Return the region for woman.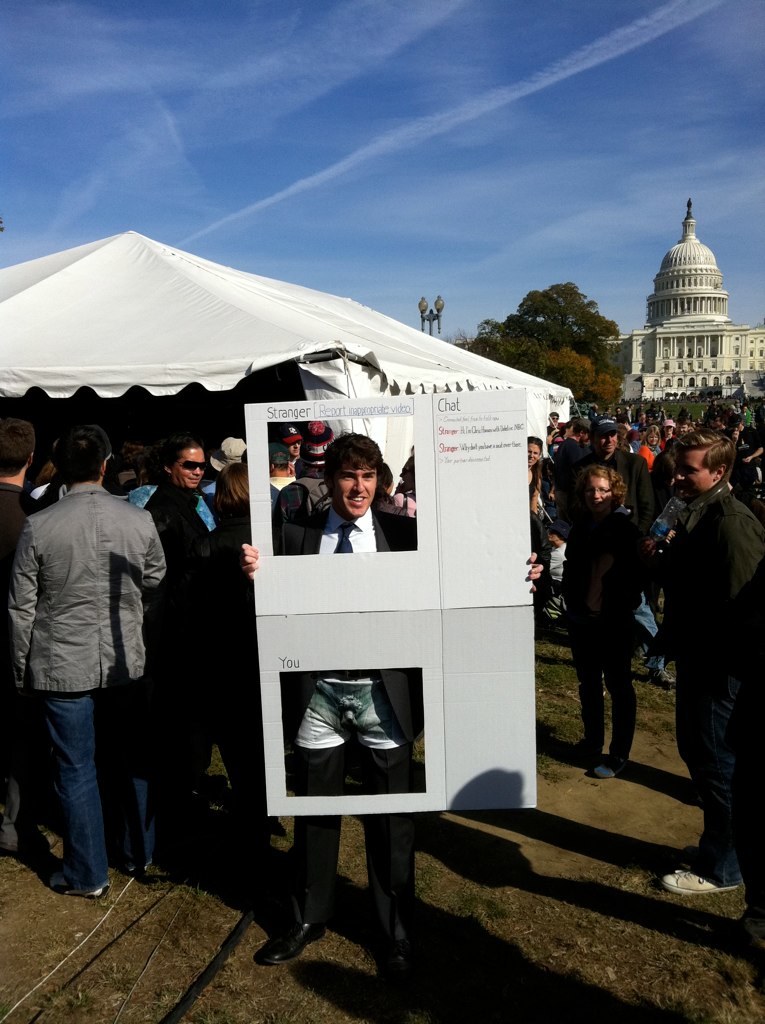
x1=563, y1=462, x2=648, y2=786.
